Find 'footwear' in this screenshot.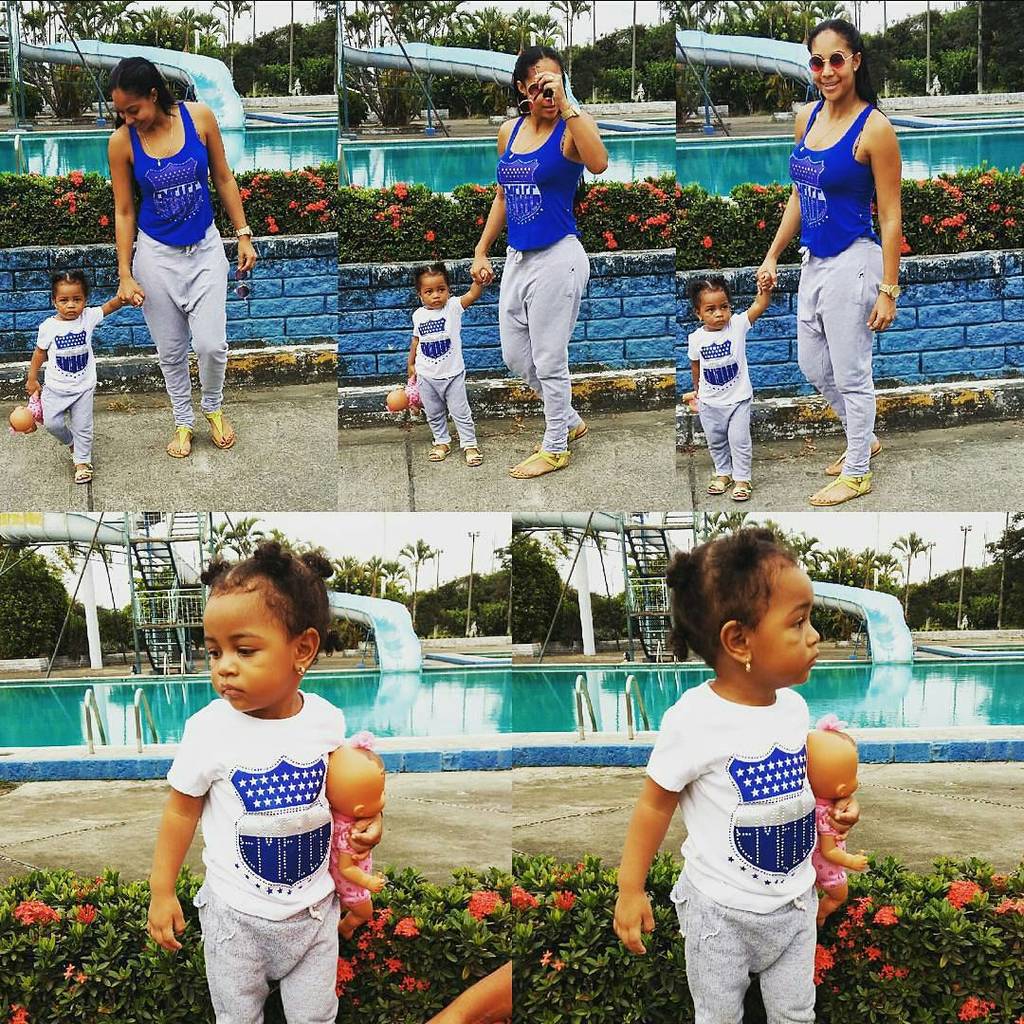
The bounding box for 'footwear' is 427,439,453,466.
